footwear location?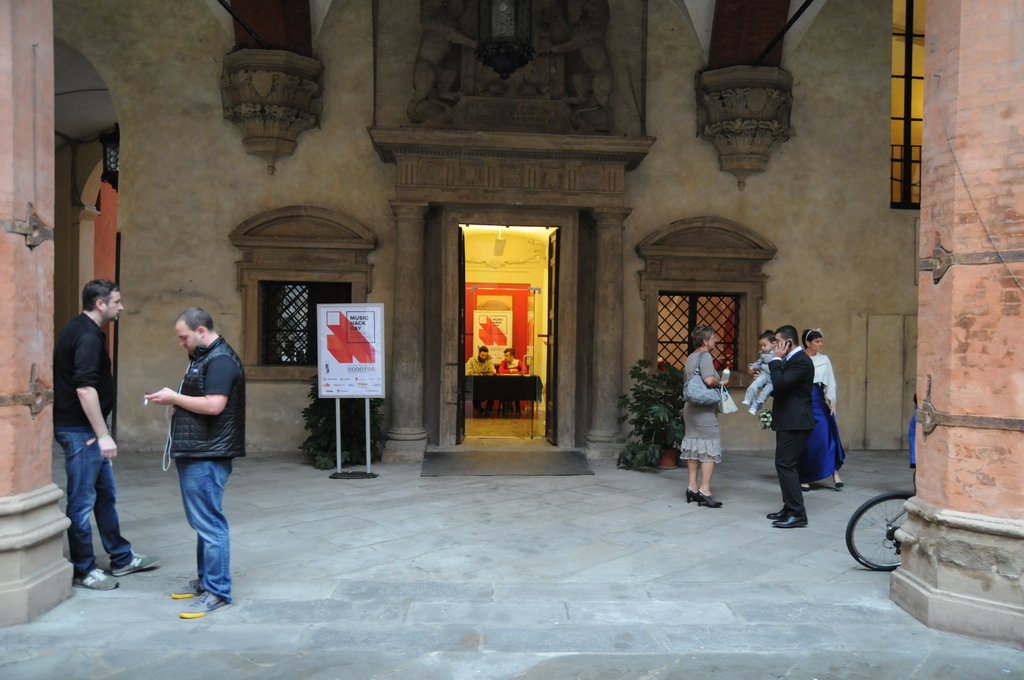
bbox=(798, 485, 811, 494)
